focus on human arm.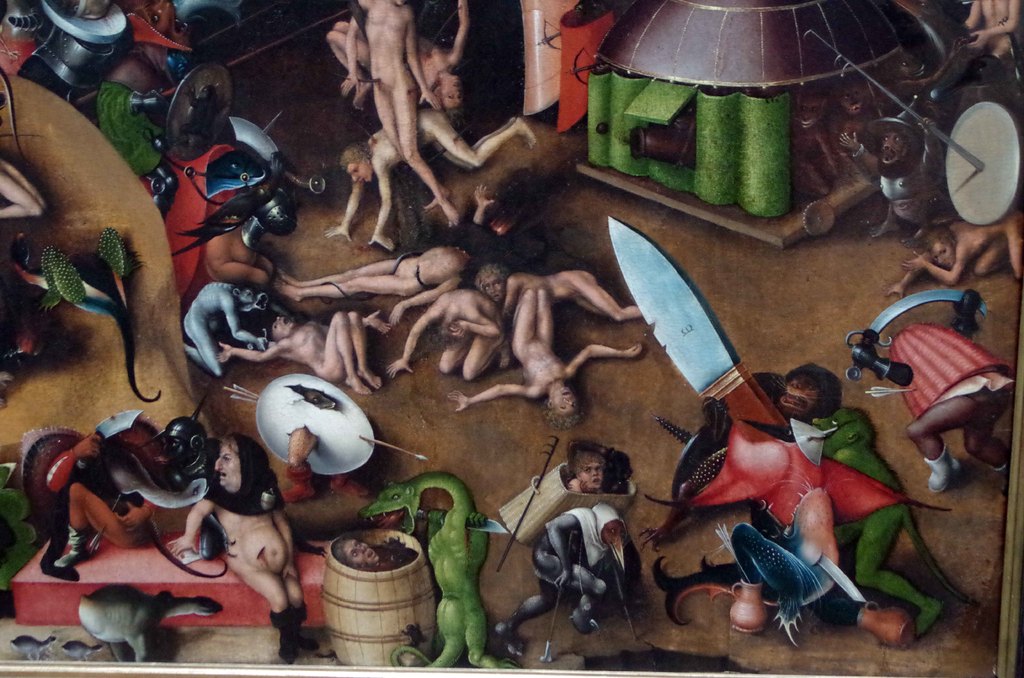
Focused at <box>215,338,285,364</box>.
